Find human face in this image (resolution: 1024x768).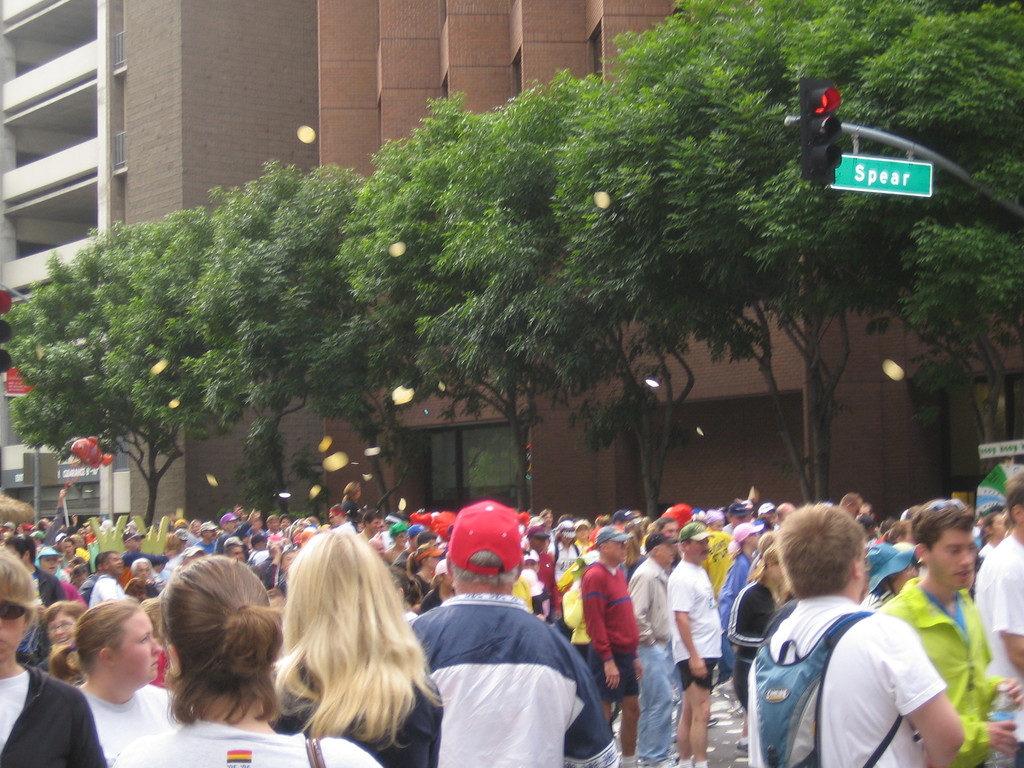
(x1=525, y1=559, x2=539, y2=574).
